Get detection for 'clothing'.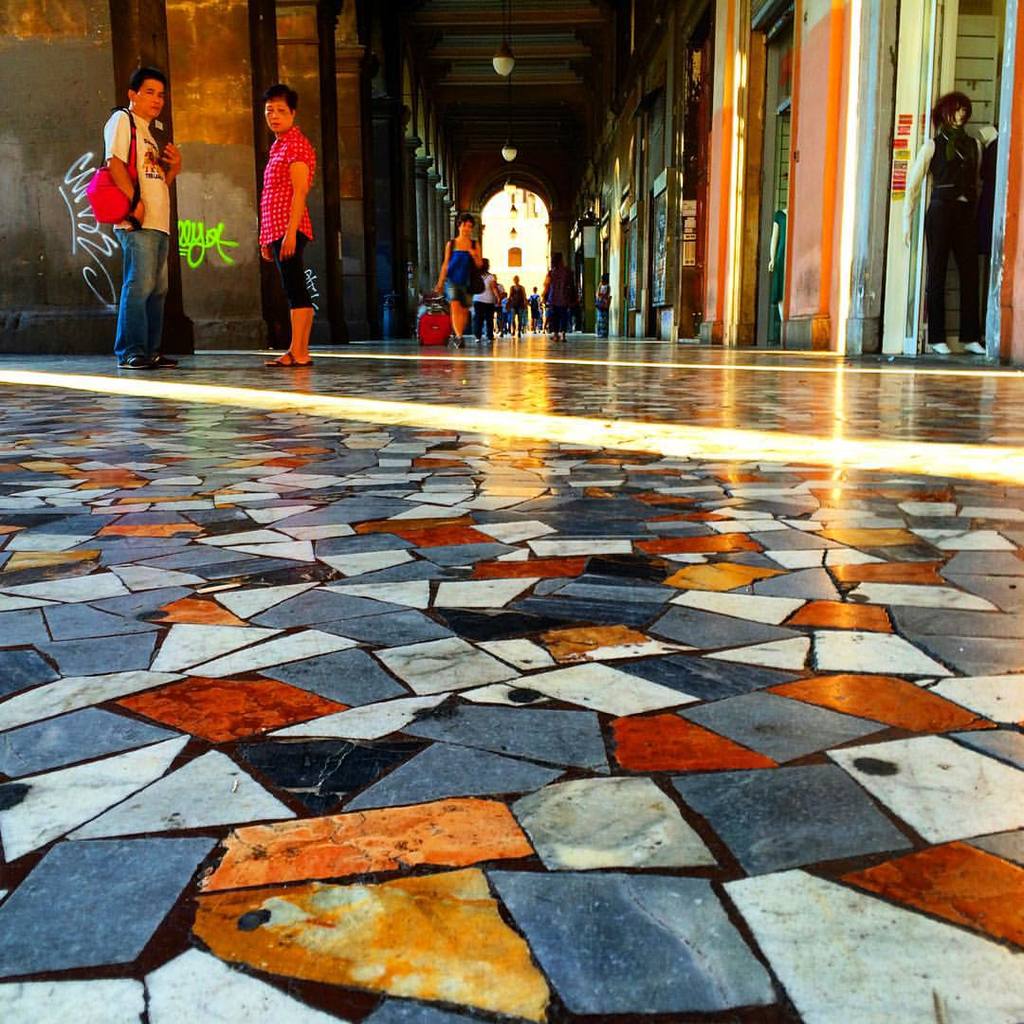
Detection: pyautogui.locateOnScreen(93, 112, 177, 236).
